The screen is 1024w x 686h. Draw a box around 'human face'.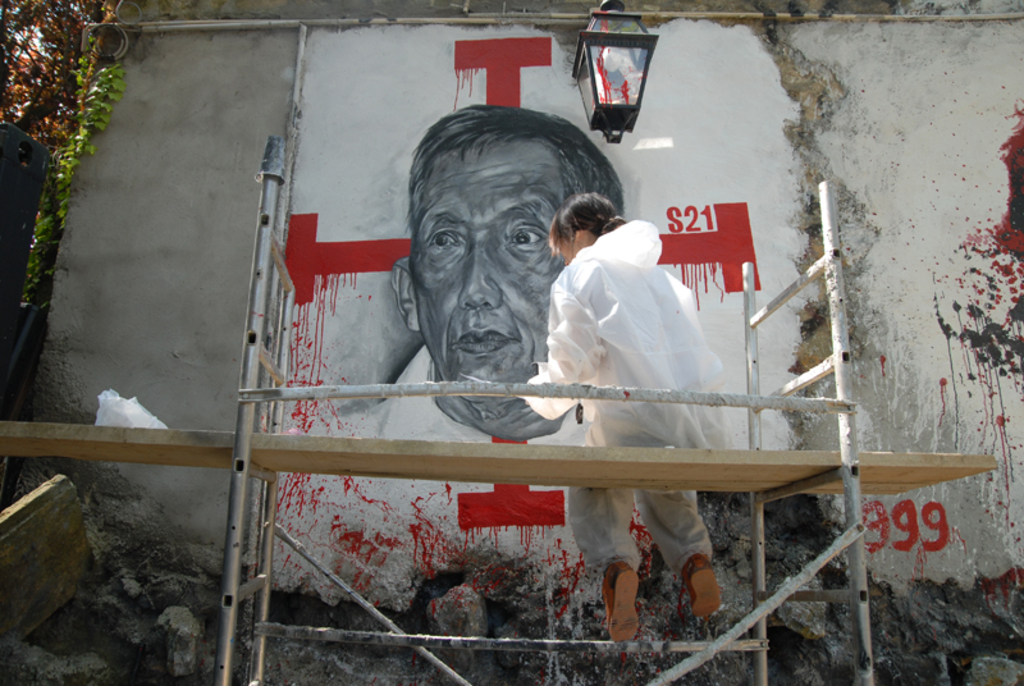
bbox=(558, 228, 577, 265).
